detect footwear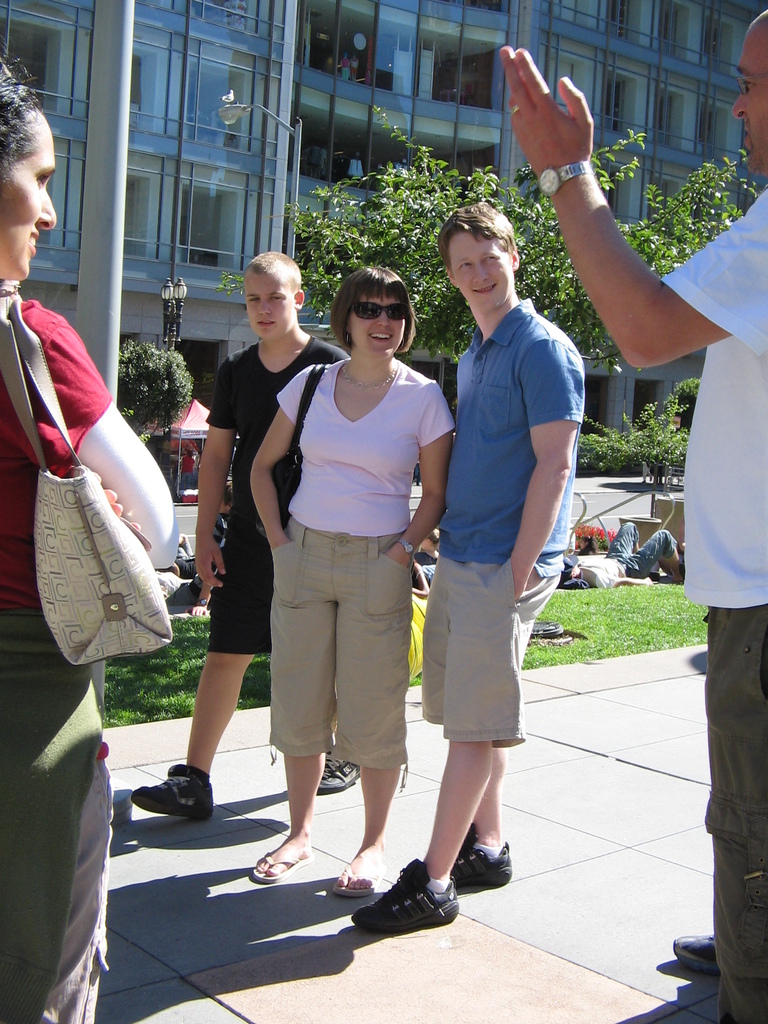
l=317, t=748, r=355, b=791
